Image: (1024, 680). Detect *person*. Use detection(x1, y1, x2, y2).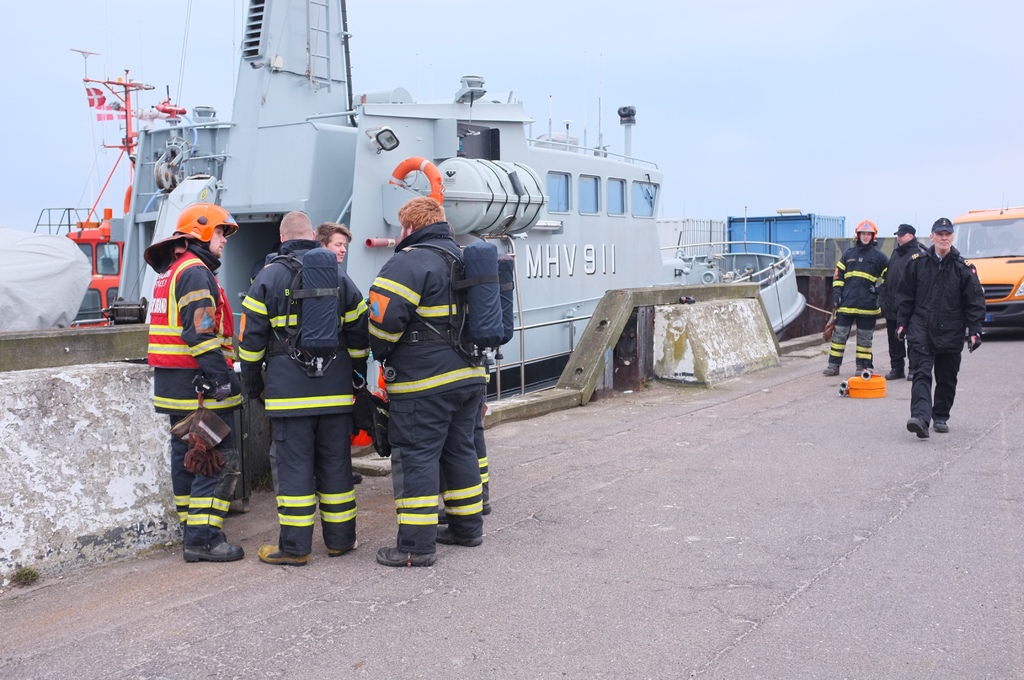
detection(310, 224, 368, 475).
